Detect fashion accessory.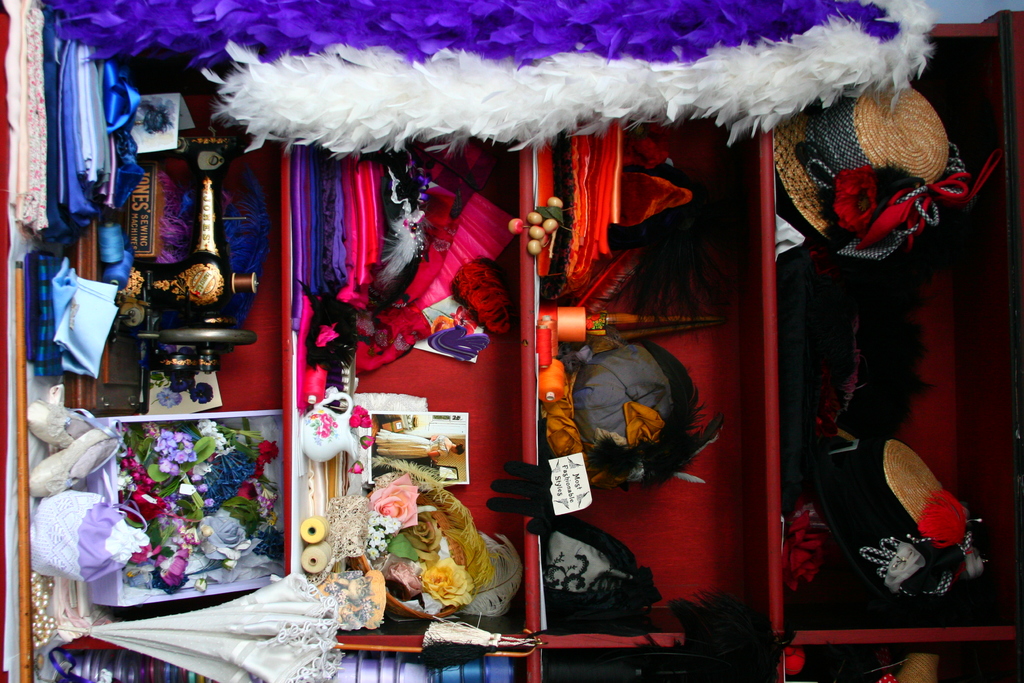
Detected at x1=772, y1=81, x2=1004, y2=272.
